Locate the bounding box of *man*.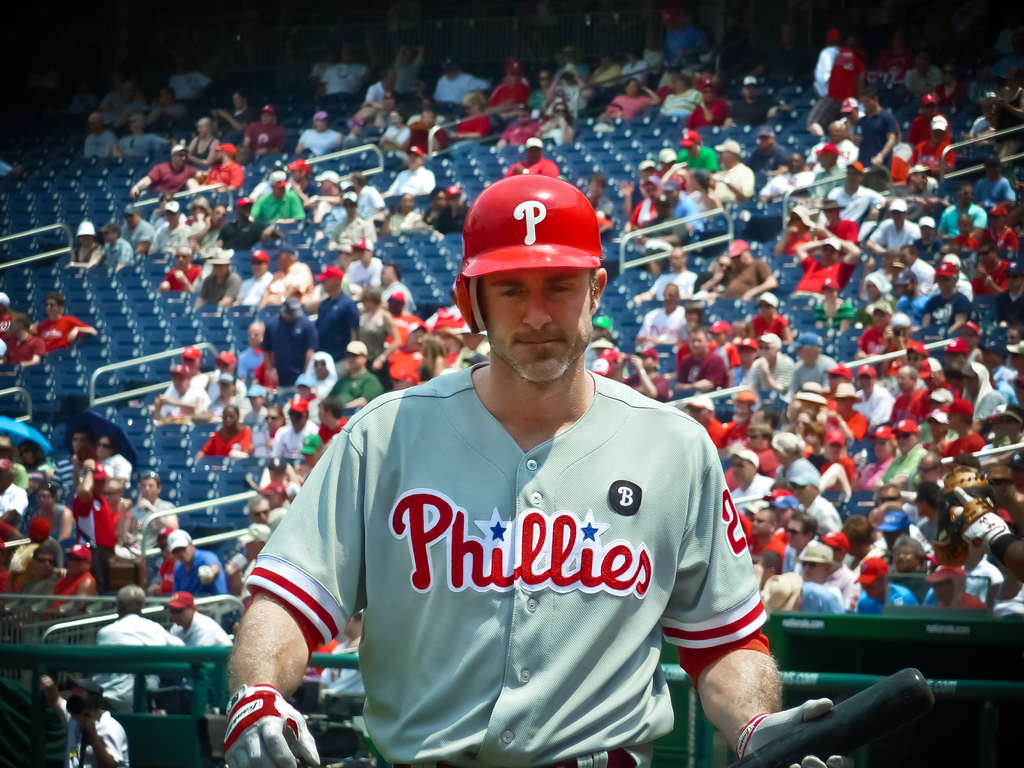
Bounding box: x1=632 y1=273 x2=684 y2=355.
